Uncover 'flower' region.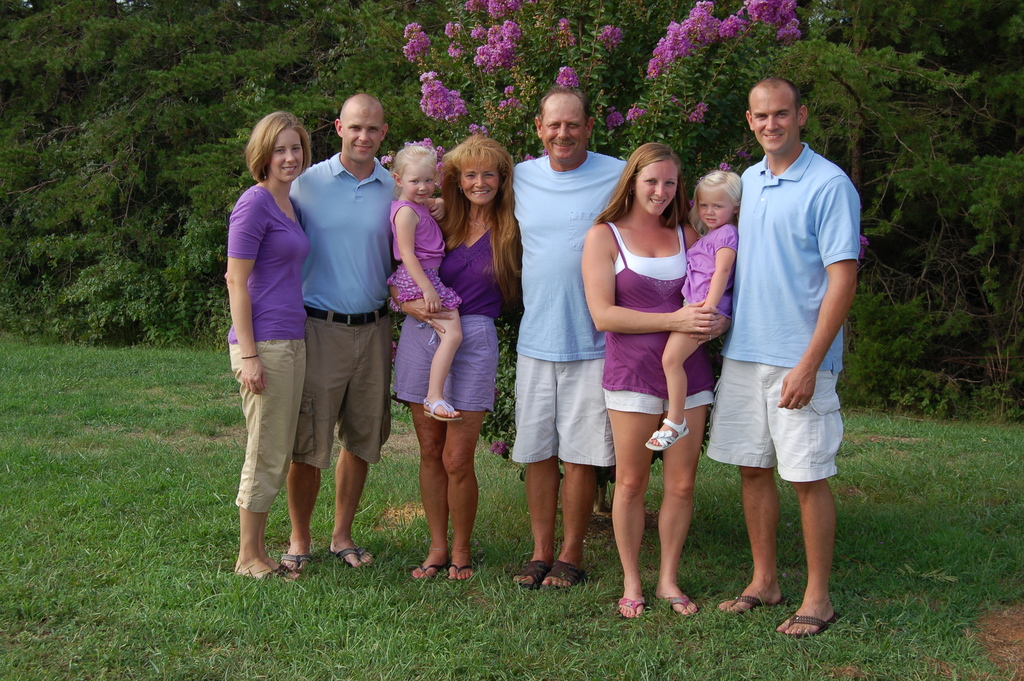
Uncovered: (446, 19, 463, 39).
